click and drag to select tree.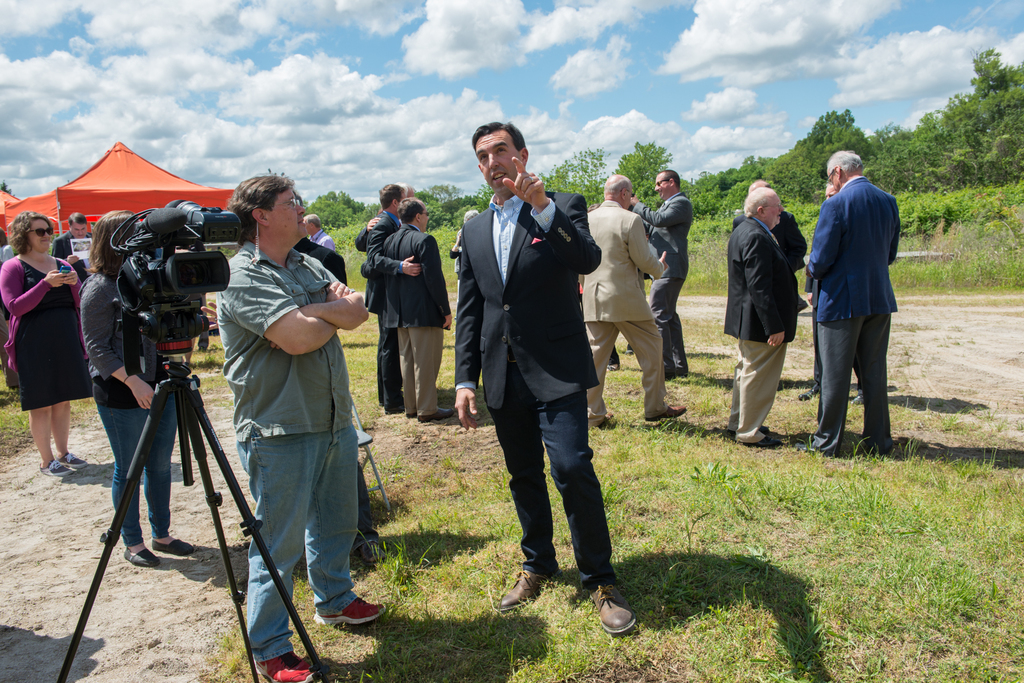
Selection: box(684, 38, 1023, 226).
